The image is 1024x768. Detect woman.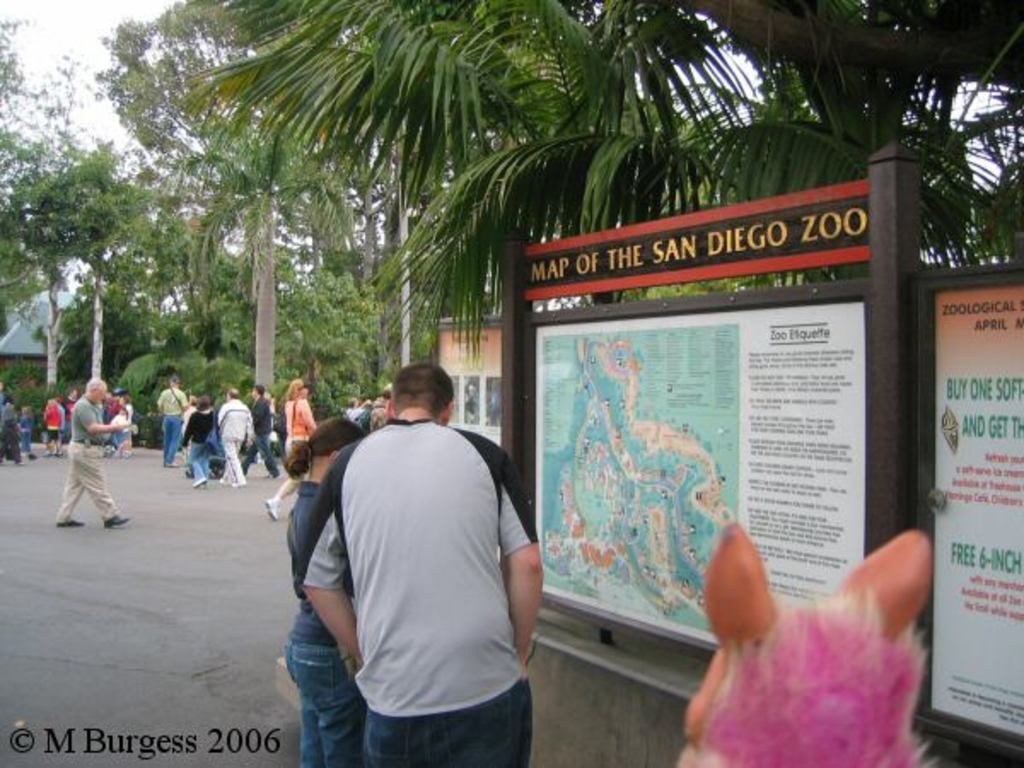
Detection: <bbox>282, 413, 360, 766</bbox>.
